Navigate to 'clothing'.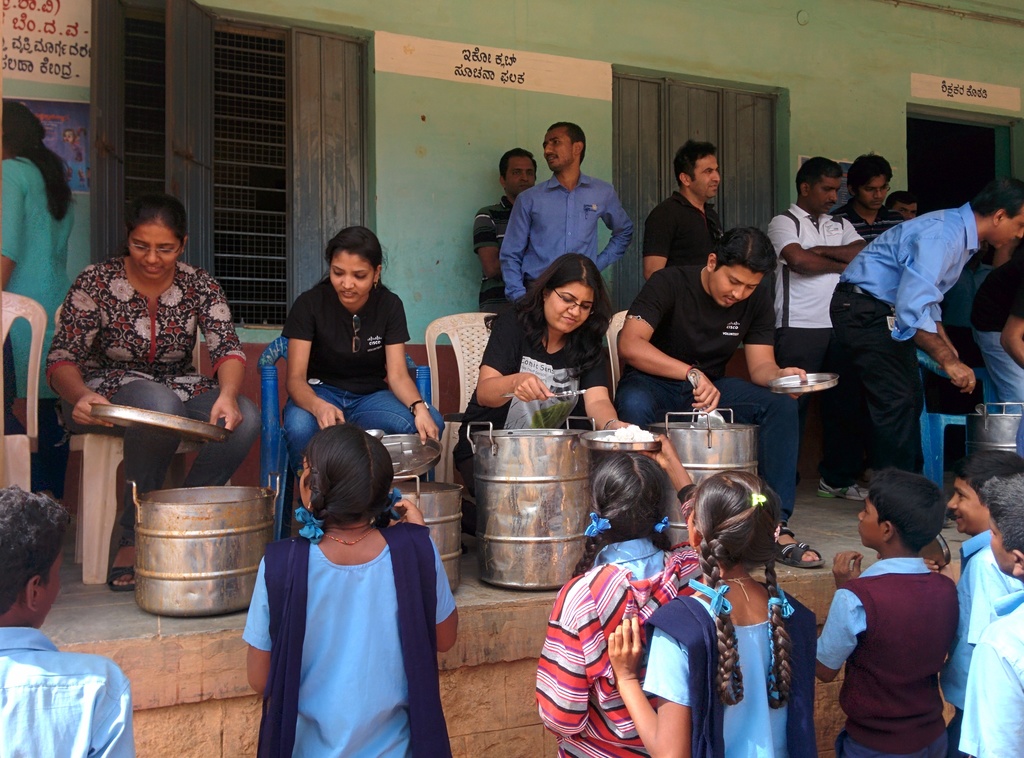
Navigation target: x1=476, y1=194, x2=520, y2=321.
